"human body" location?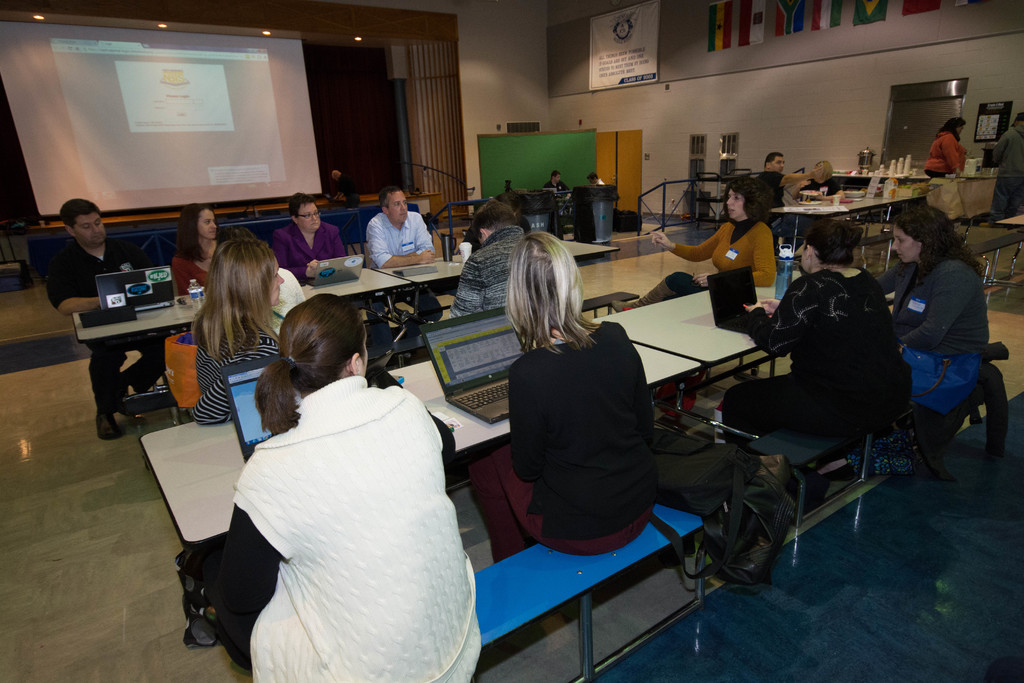
541:170:568:189
